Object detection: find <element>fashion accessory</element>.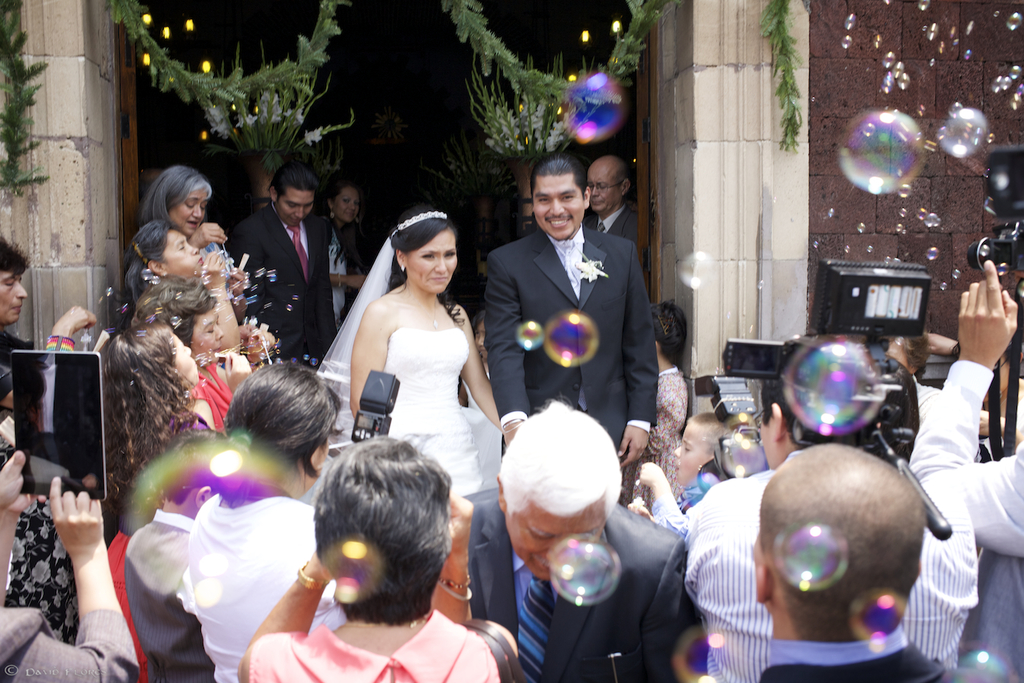
[435,583,473,603].
